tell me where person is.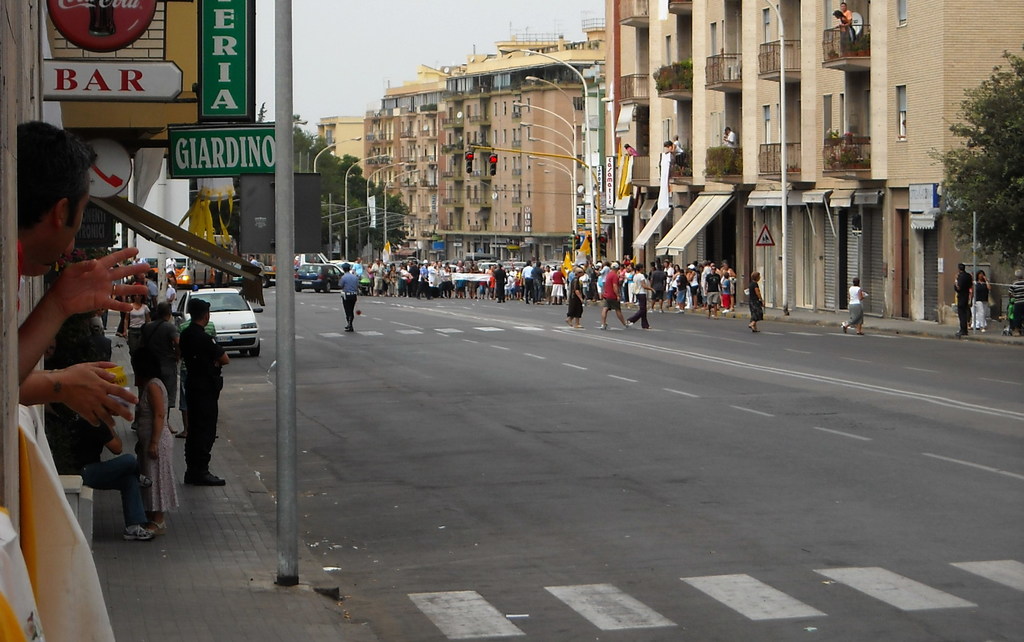
person is at <box>842,273,869,331</box>.
